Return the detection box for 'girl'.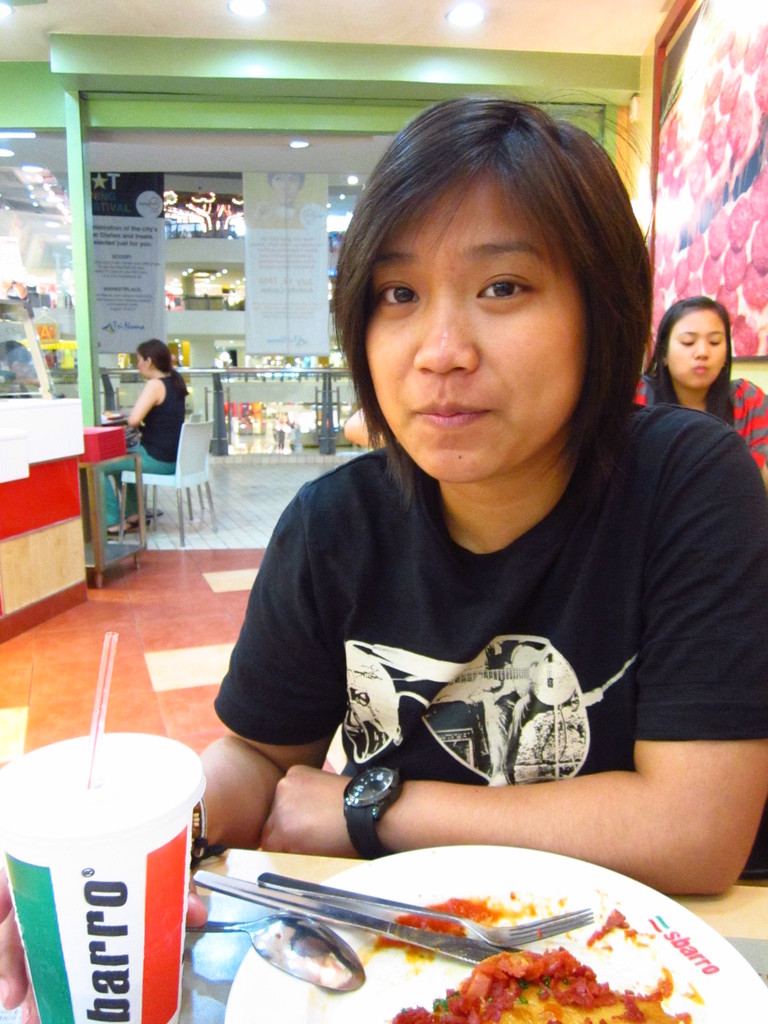
crop(631, 295, 767, 481).
